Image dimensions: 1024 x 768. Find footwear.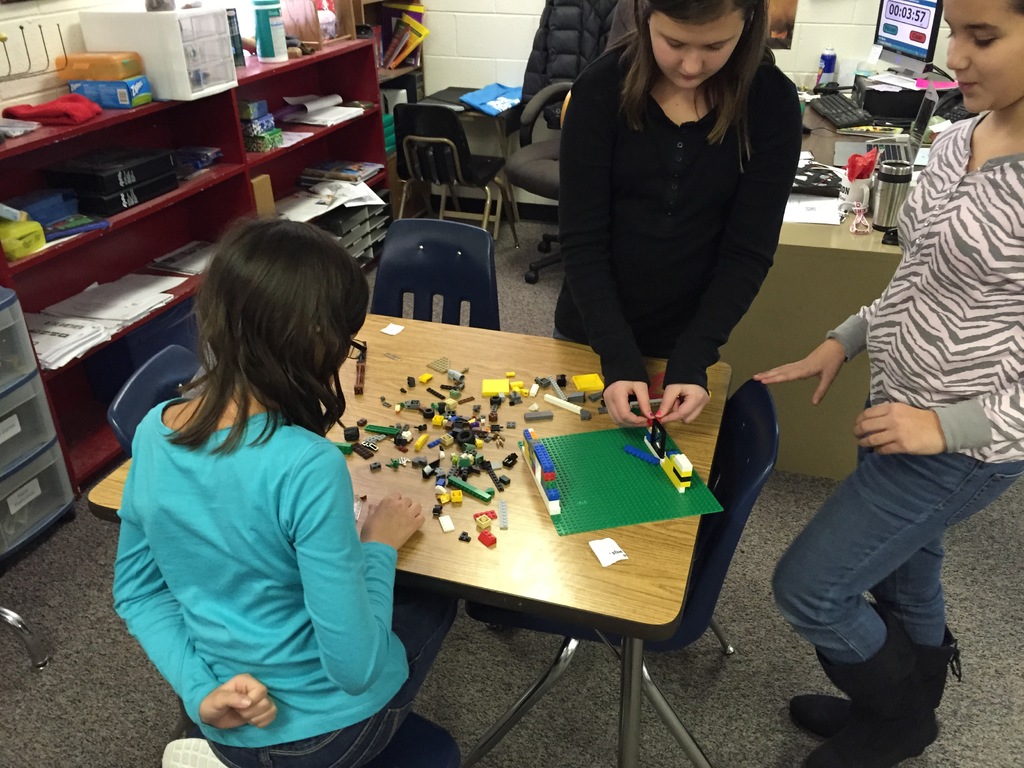
box(795, 634, 935, 767).
